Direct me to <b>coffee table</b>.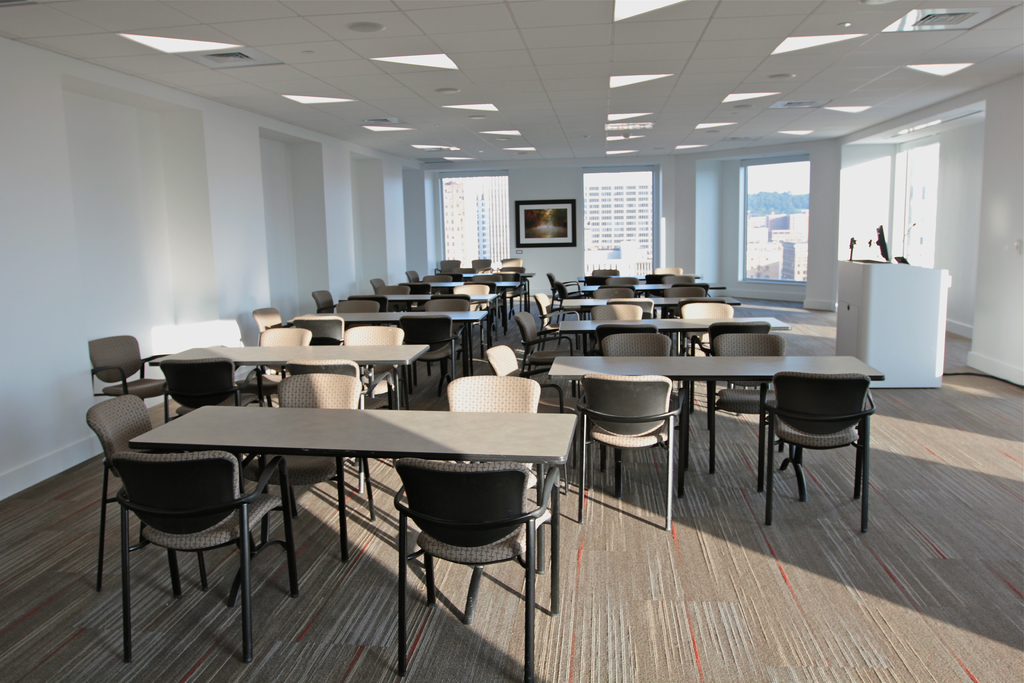
Direction: 346,292,495,308.
